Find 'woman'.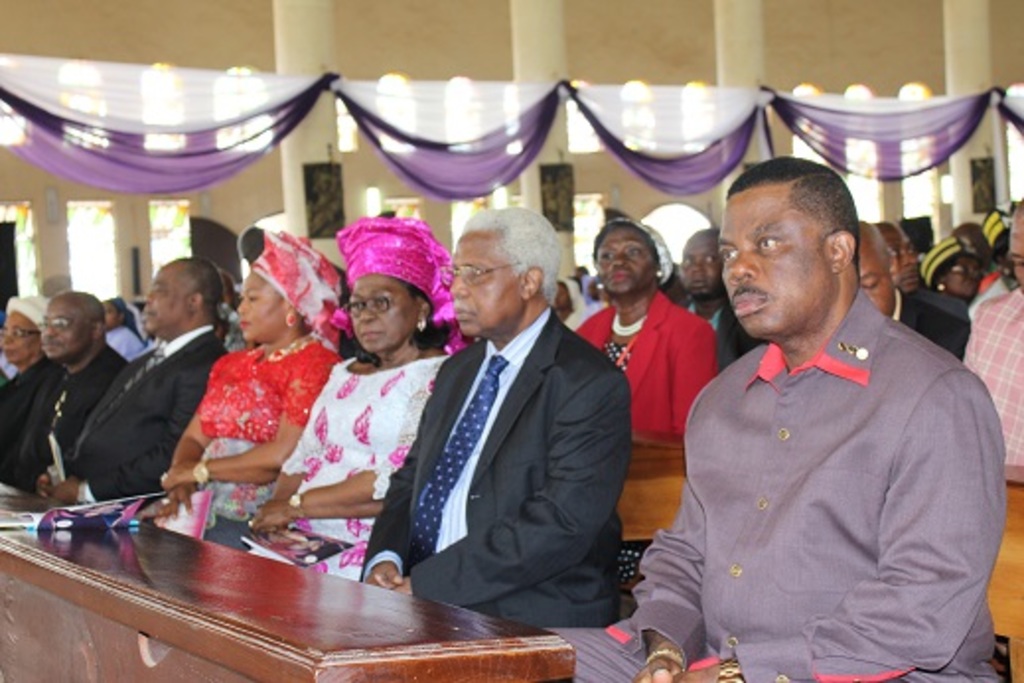
{"x1": 0, "y1": 288, "x2": 55, "y2": 509}.
